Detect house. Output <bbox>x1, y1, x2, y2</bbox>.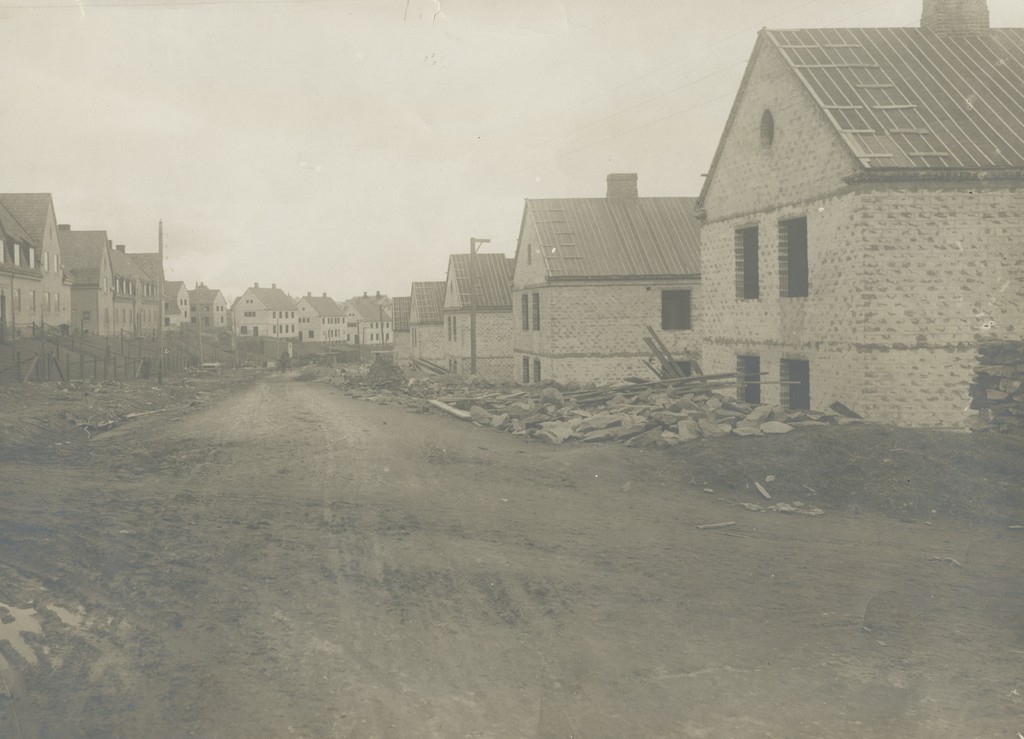
<bbox>63, 229, 118, 334</bbox>.
